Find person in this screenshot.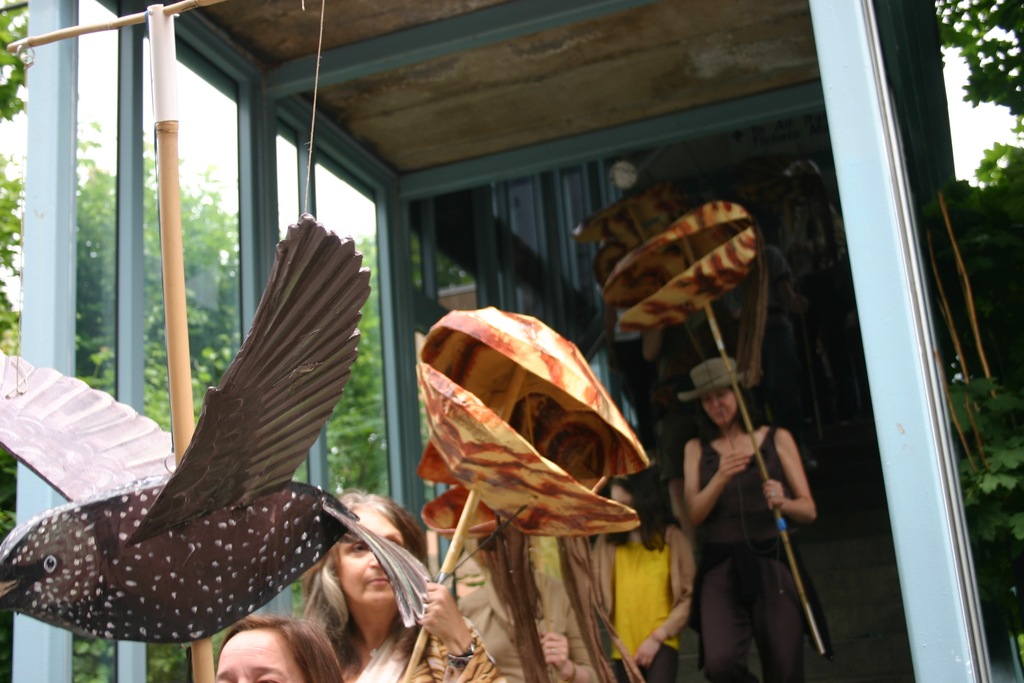
The bounding box for person is box=[685, 357, 817, 682].
